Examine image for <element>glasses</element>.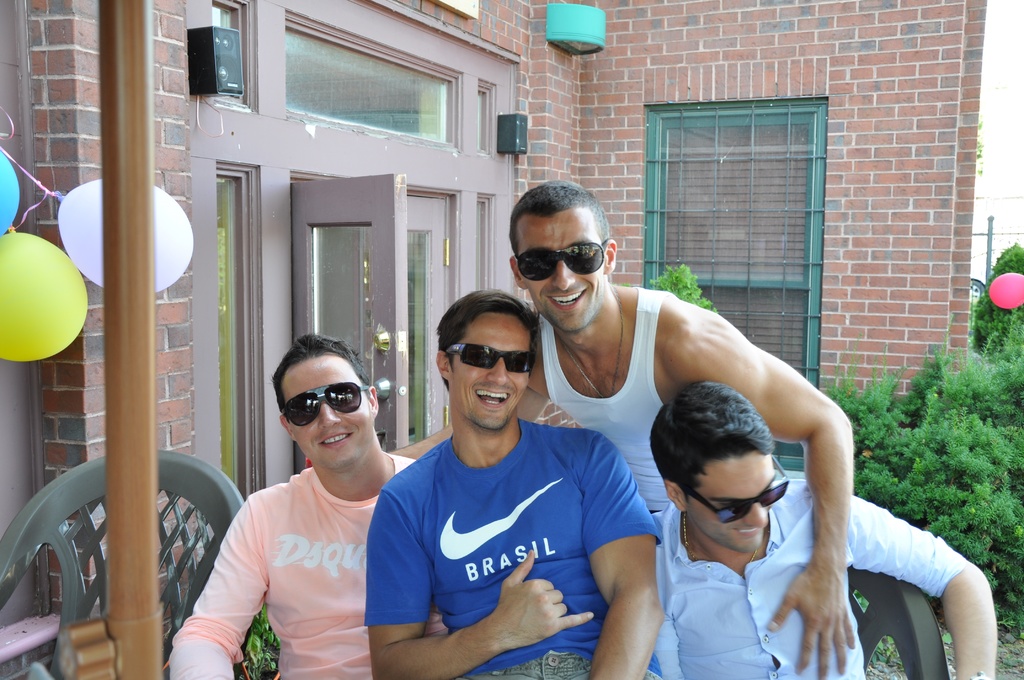
Examination result: select_region(682, 448, 790, 524).
